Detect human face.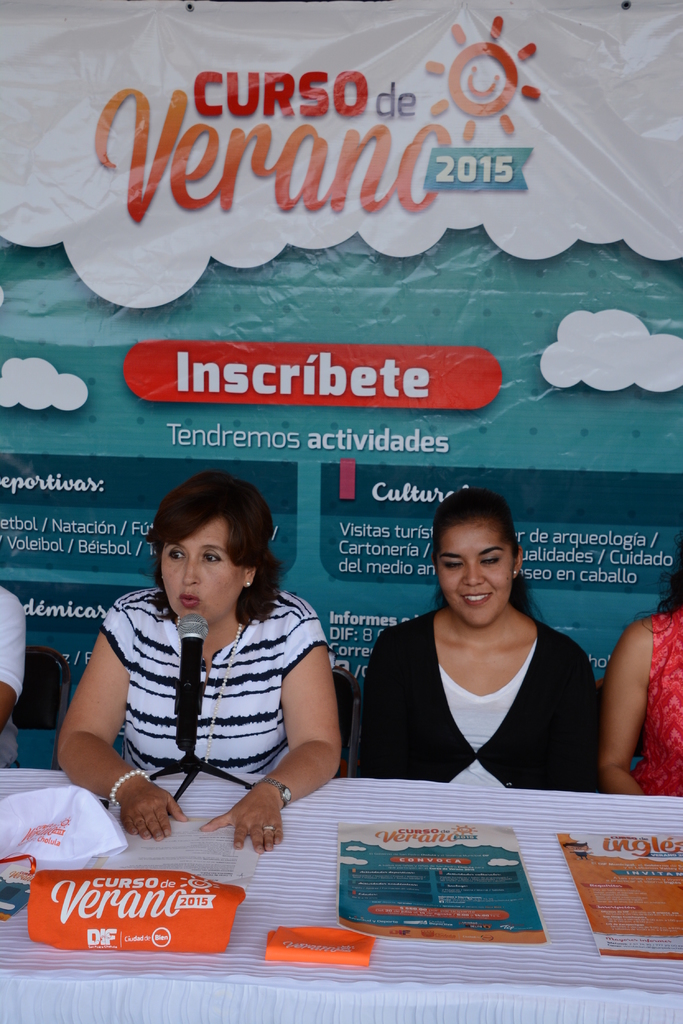
Detected at bbox=(440, 521, 517, 622).
